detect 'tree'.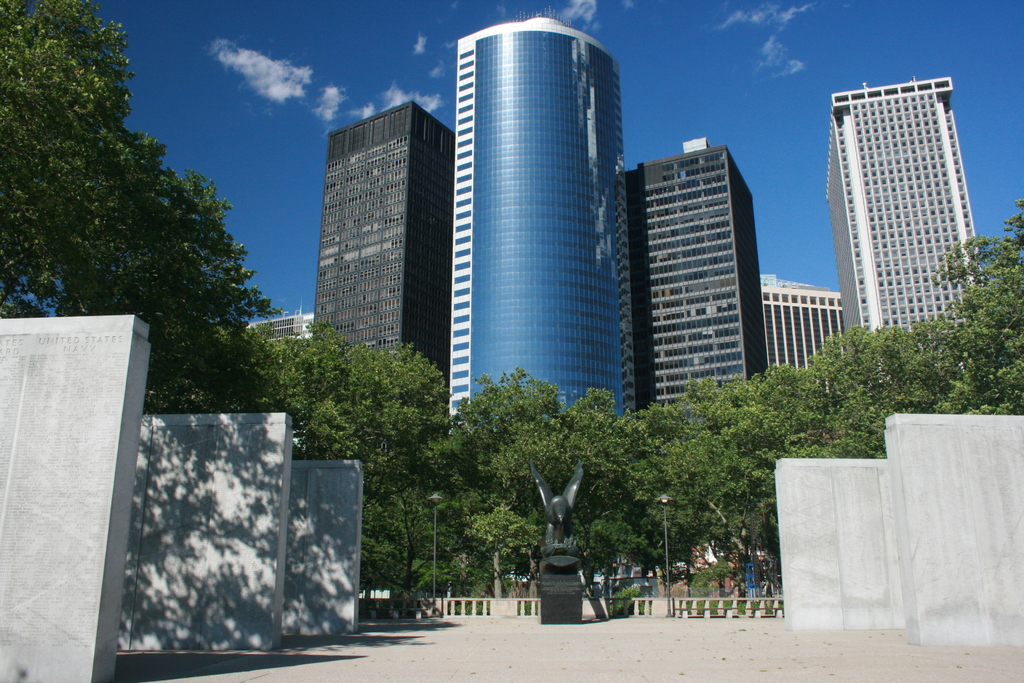
Detected at x1=465 y1=448 x2=537 y2=588.
